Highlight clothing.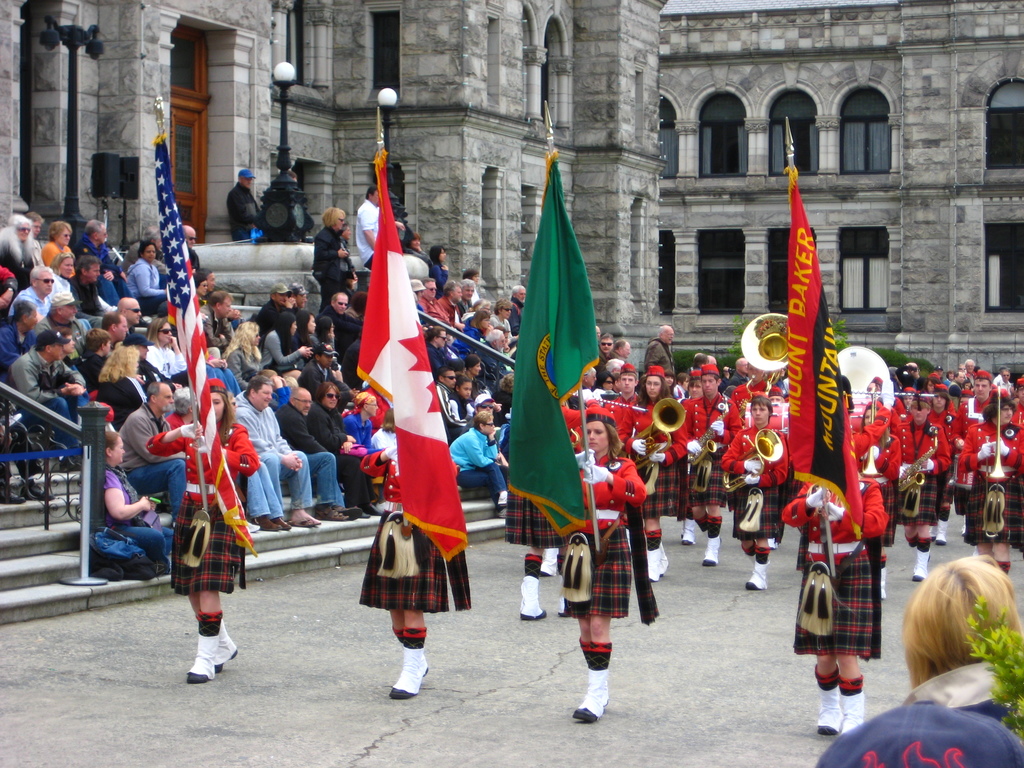
Highlighted region: (x1=883, y1=643, x2=1014, y2=742).
